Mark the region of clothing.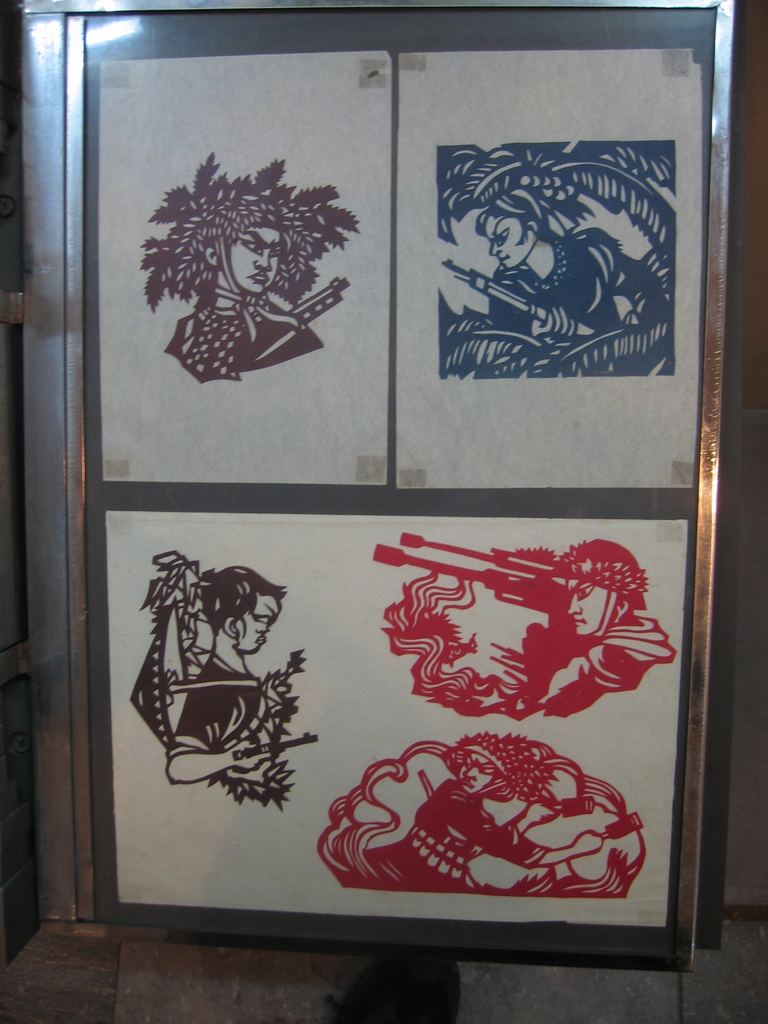
Region: BBox(491, 230, 671, 335).
